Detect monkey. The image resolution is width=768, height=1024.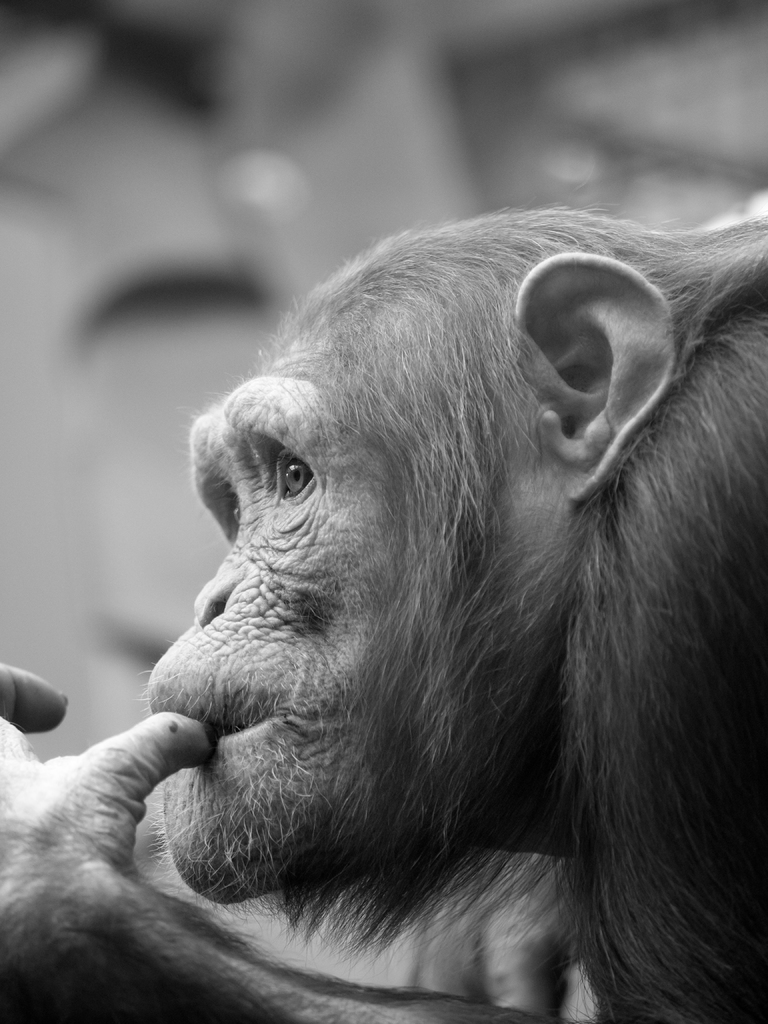
left=136, top=196, right=767, bottom=995.
